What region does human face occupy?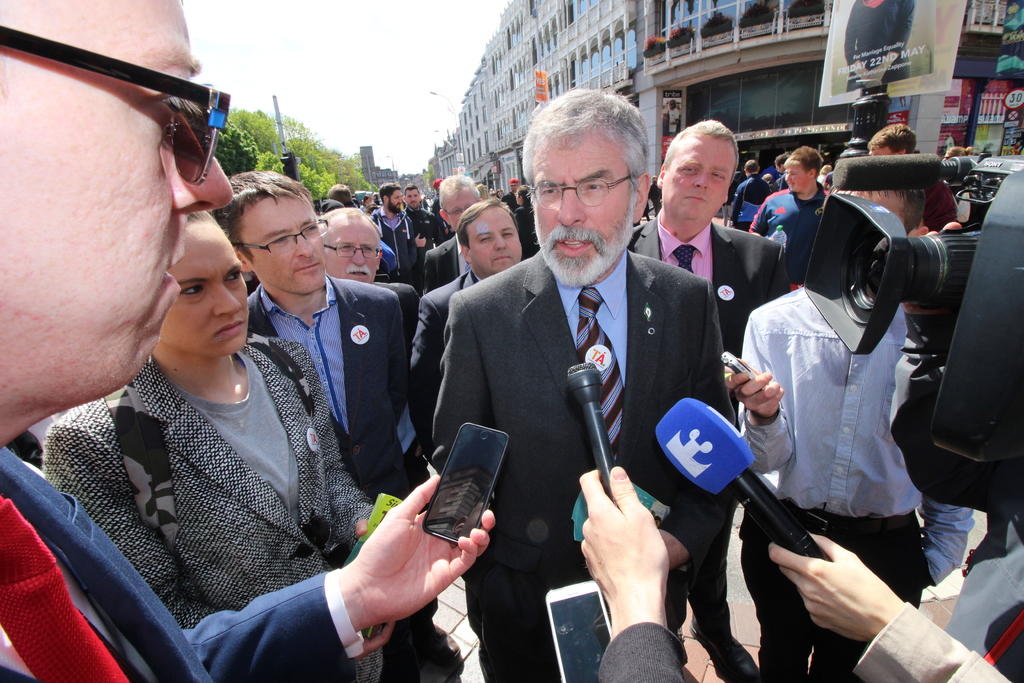
pyautogui.locateOnScreen(463, 207, 521, 275).
